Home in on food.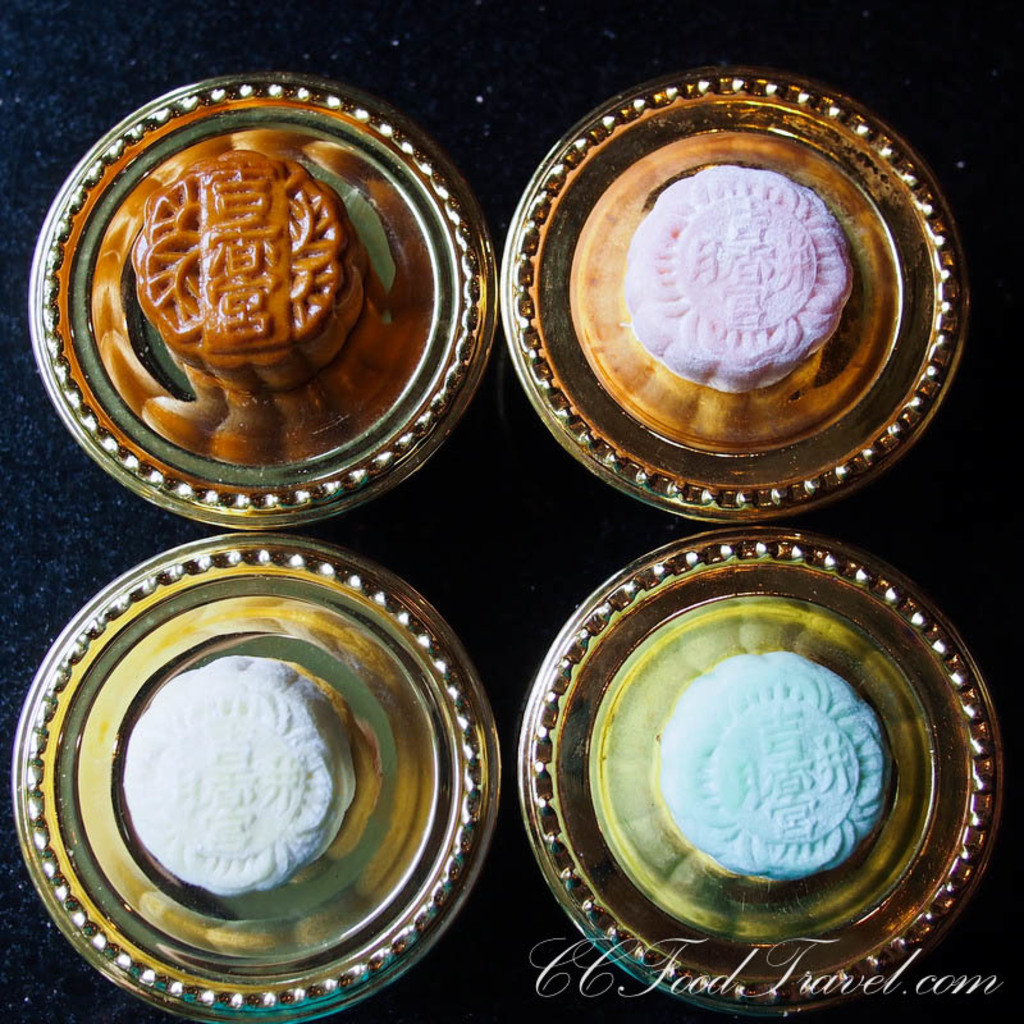
Homed in at [134, 150, 370, 397].
